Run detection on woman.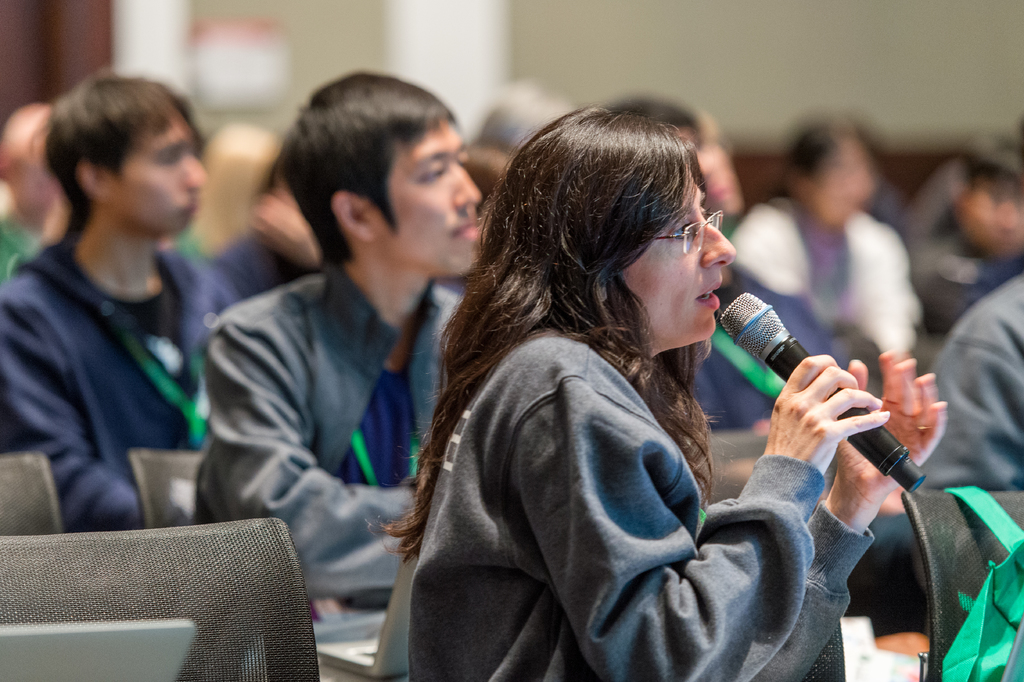
Result: Rect(726, 115, 922, 355).
